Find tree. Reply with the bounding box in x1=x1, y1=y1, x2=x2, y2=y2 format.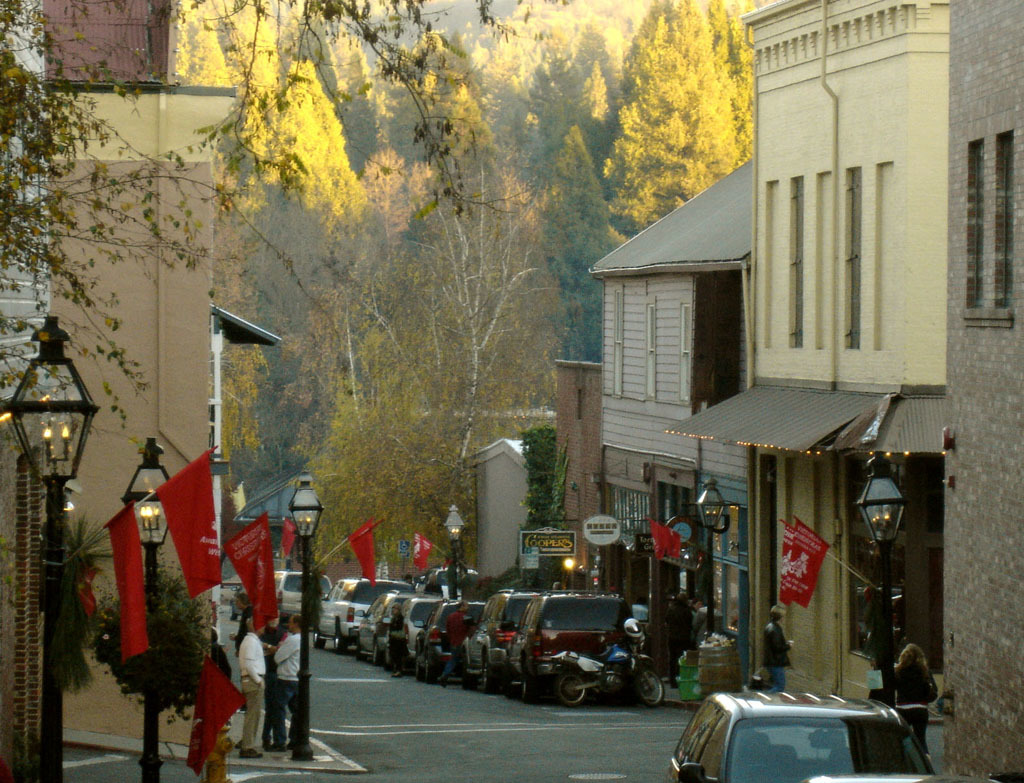
x1=0, y1=0, x2=511, y2=430.
